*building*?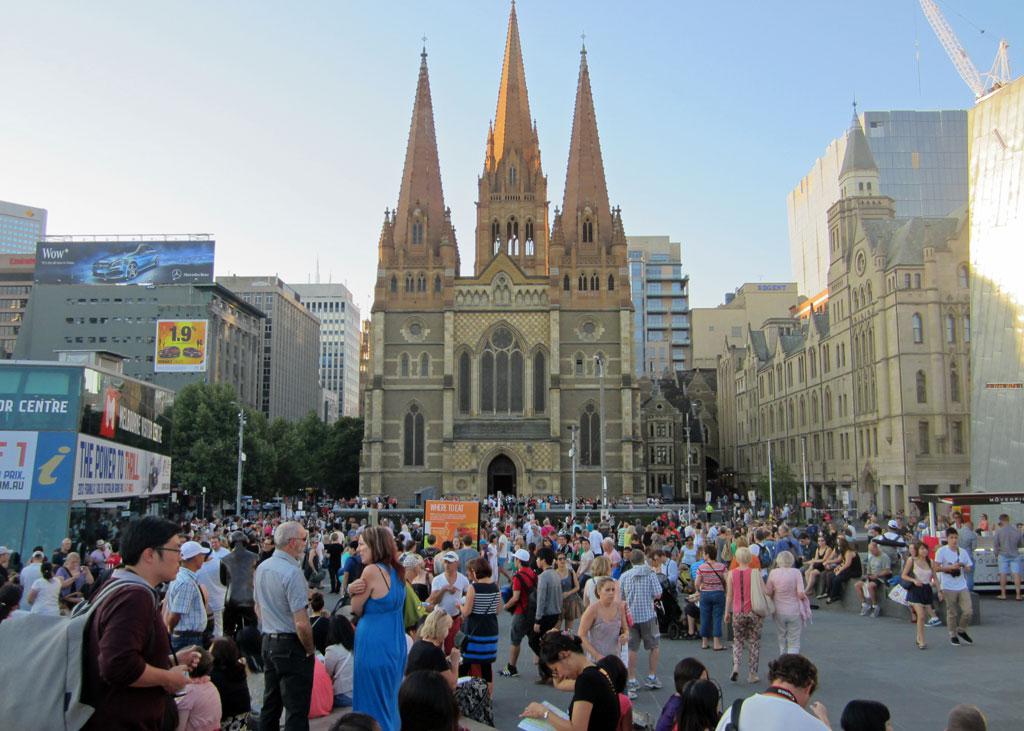
[623, 237, 692, 381]
